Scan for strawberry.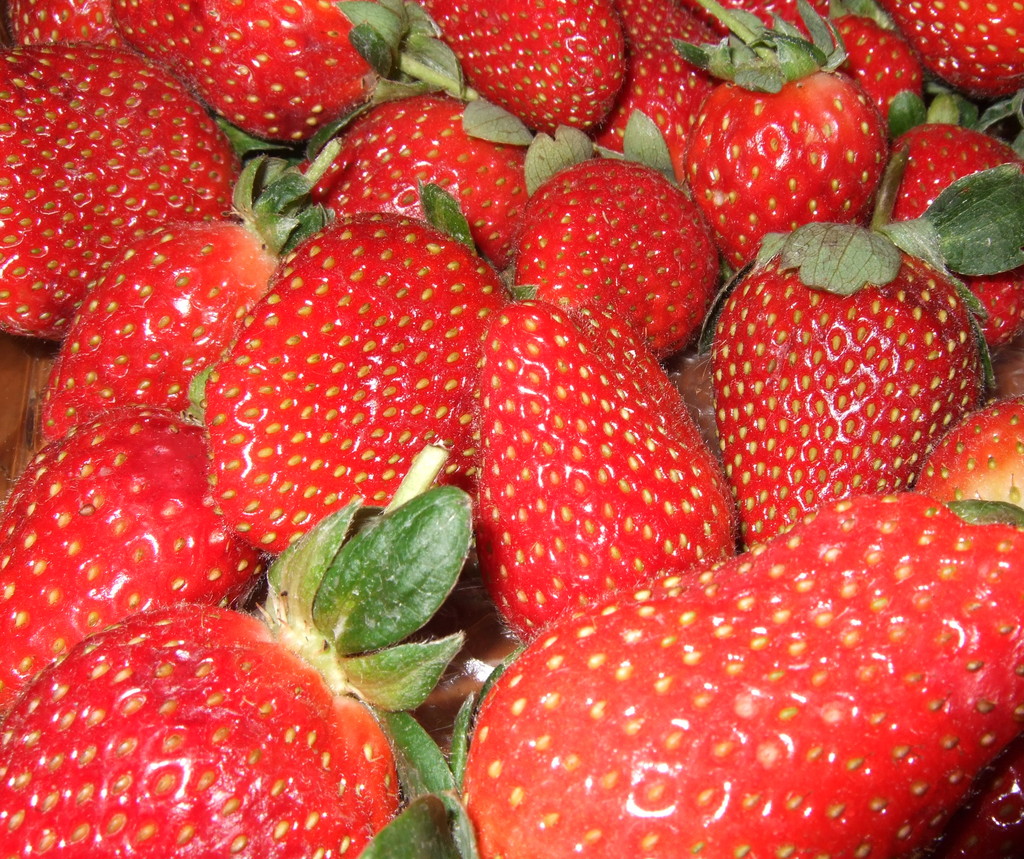
Scan result: (369, 484, 1023, 858).
